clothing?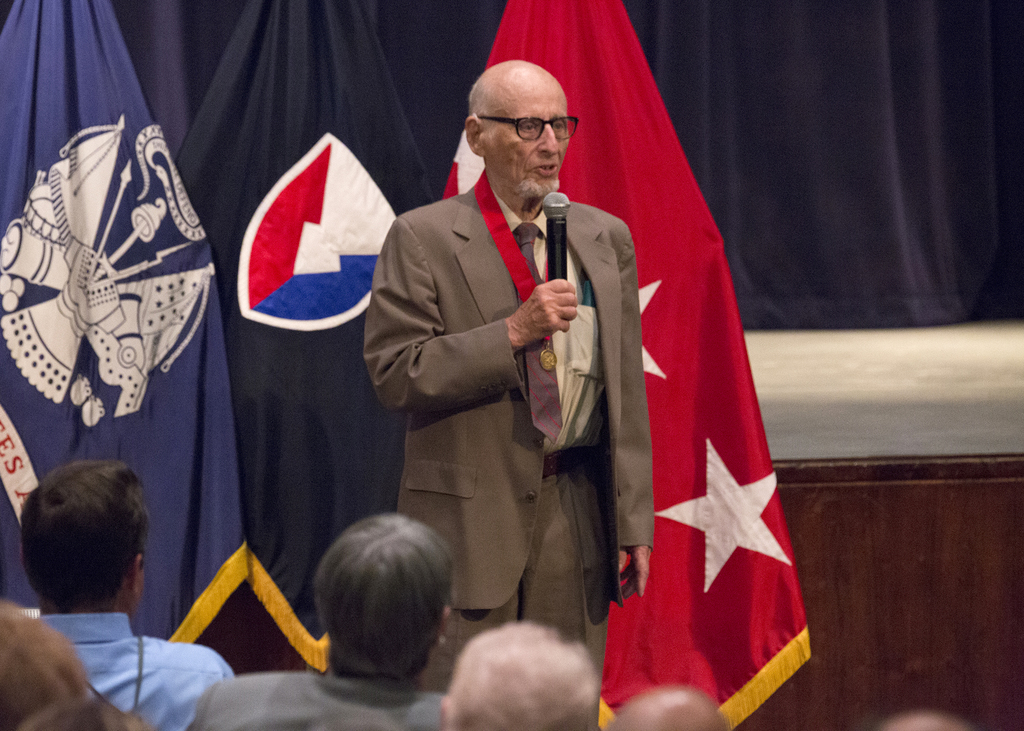
box=[182, 671, 454, 730]
